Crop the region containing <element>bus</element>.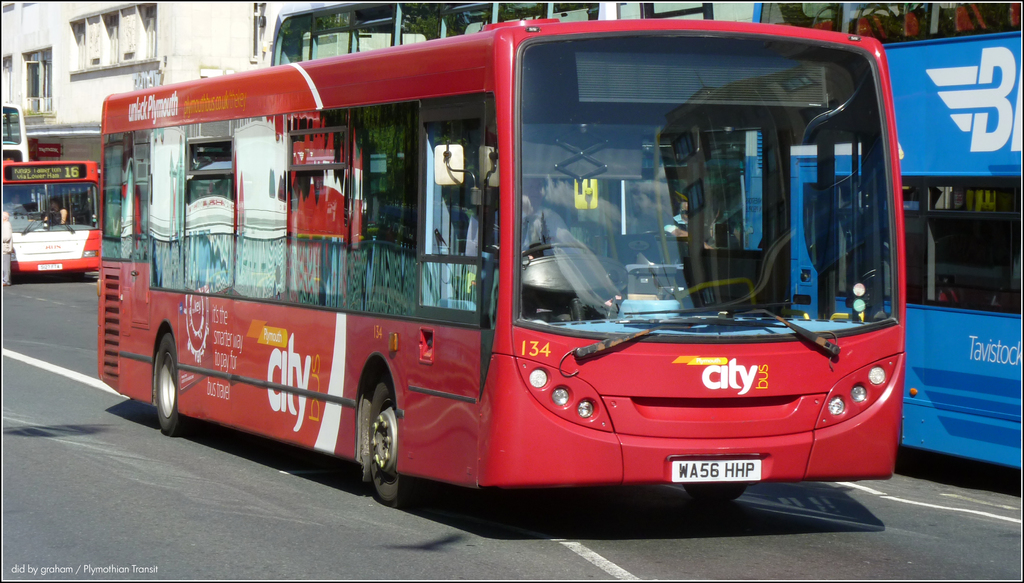
Crop region: BBox(94, 14, 909, 506).
